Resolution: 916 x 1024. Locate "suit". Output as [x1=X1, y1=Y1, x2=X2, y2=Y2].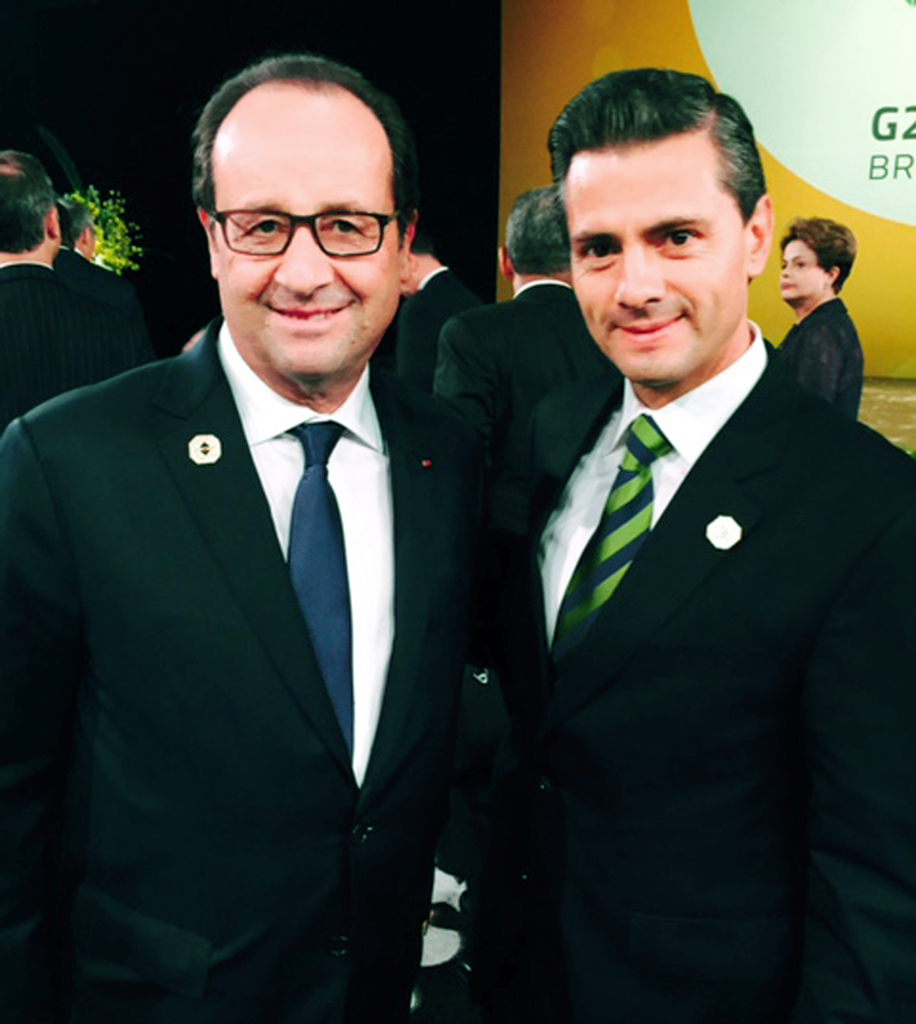
[x1=0, y1=316, x2=524, y2=1023].
